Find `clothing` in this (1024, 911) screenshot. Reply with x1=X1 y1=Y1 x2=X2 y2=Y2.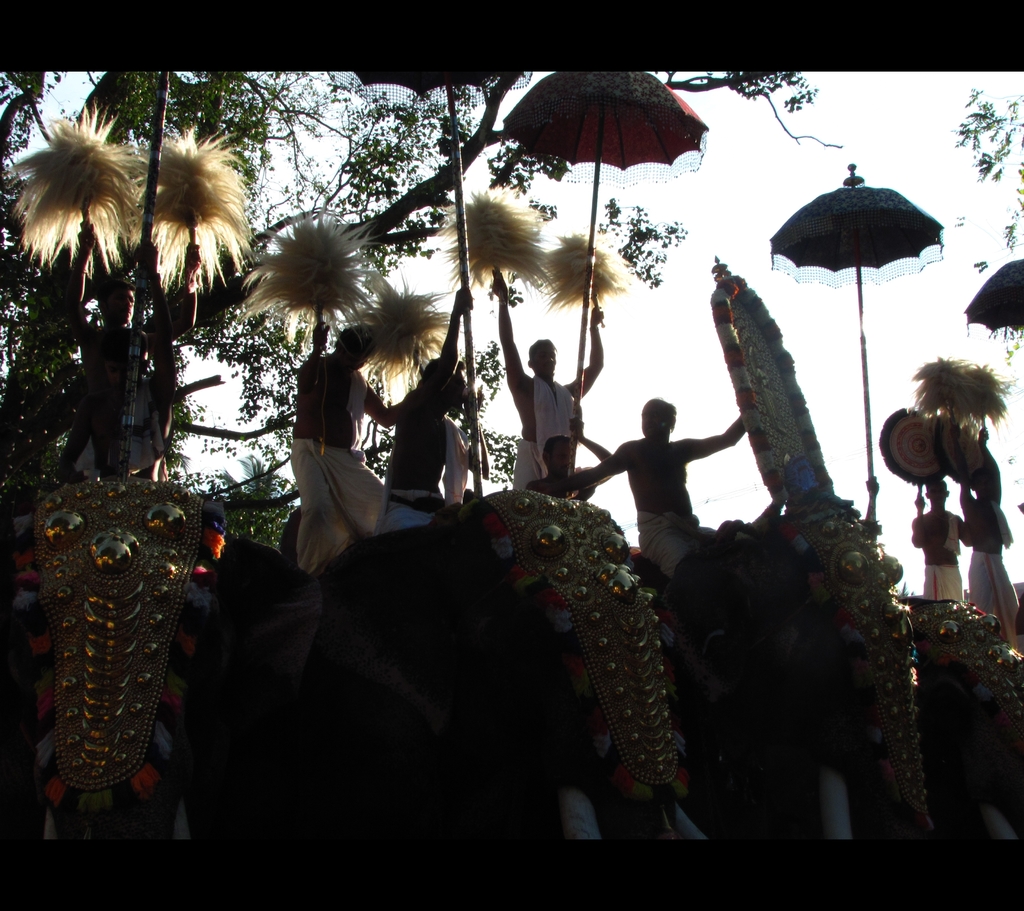
x1=925 y1=560 x2=968 y2=597.
